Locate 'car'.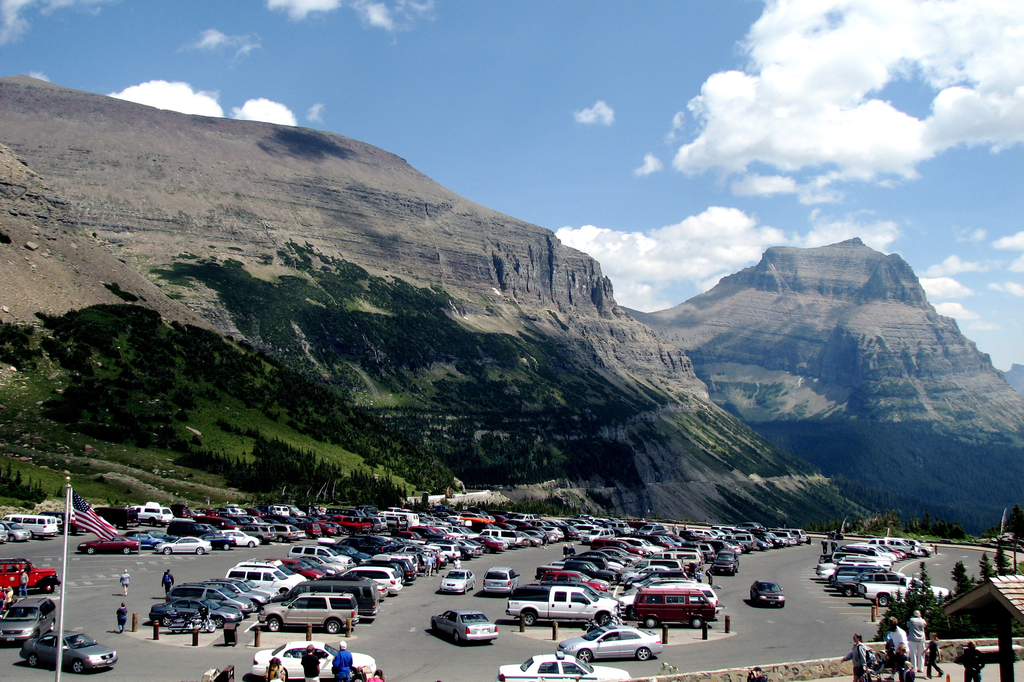
Bounding box: rect(440, 571, 474, 596).
